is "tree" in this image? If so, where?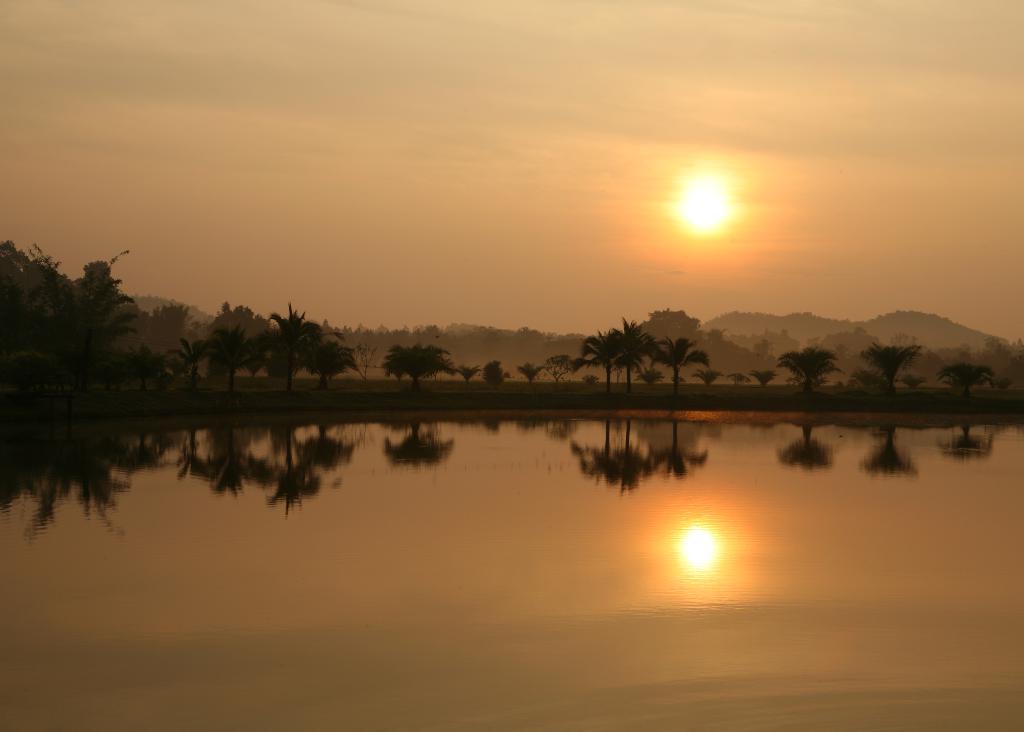
Yes, at box(748, 371, 776, 391).
